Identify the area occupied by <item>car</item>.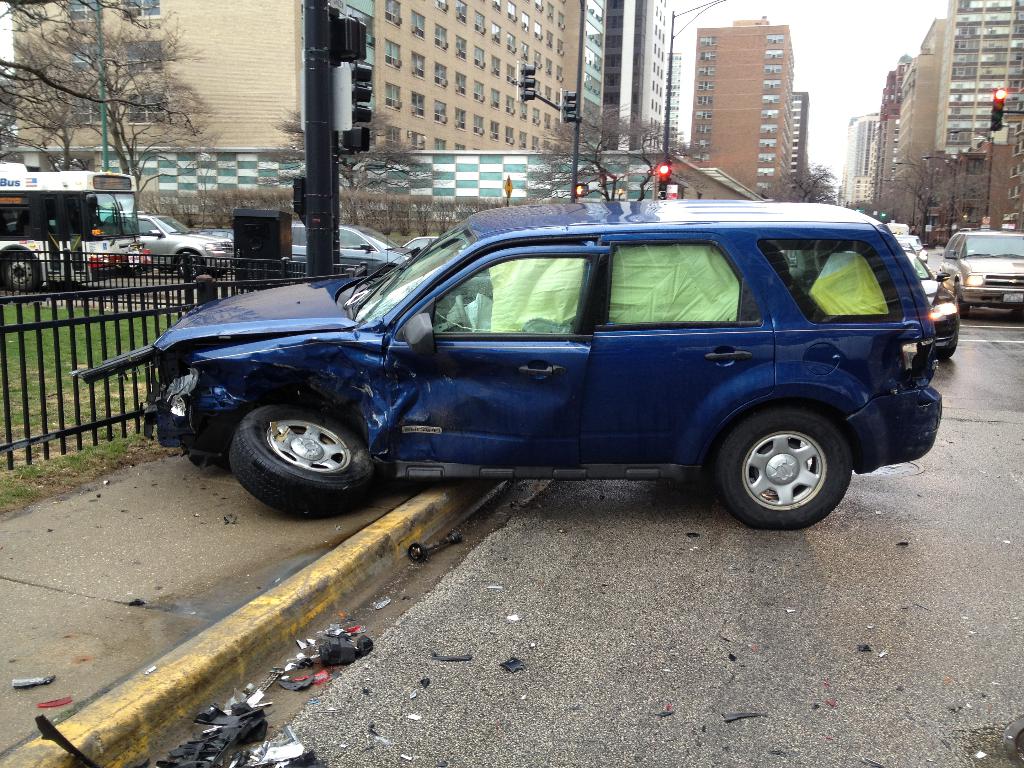
Area: Rect(134, 212, 232, 278).
